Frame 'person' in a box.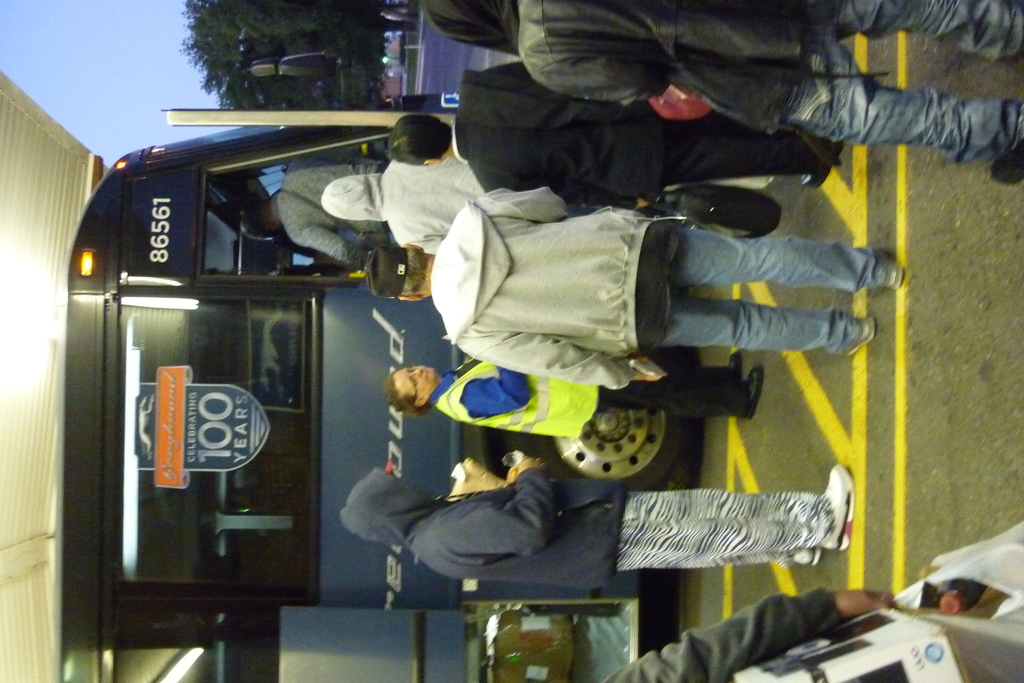
left=237, top=146, right=415, bottom=267.
